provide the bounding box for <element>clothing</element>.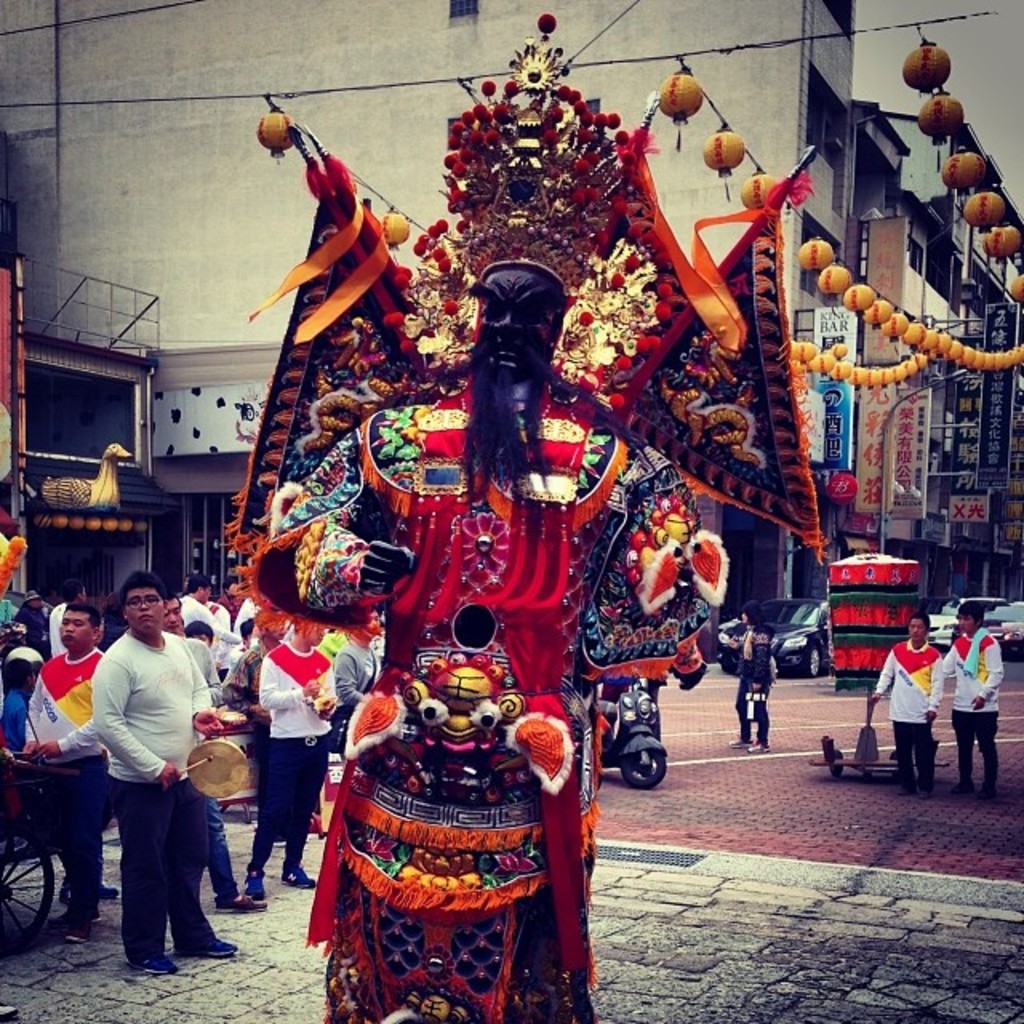
region(733, 622, 776, 741).
